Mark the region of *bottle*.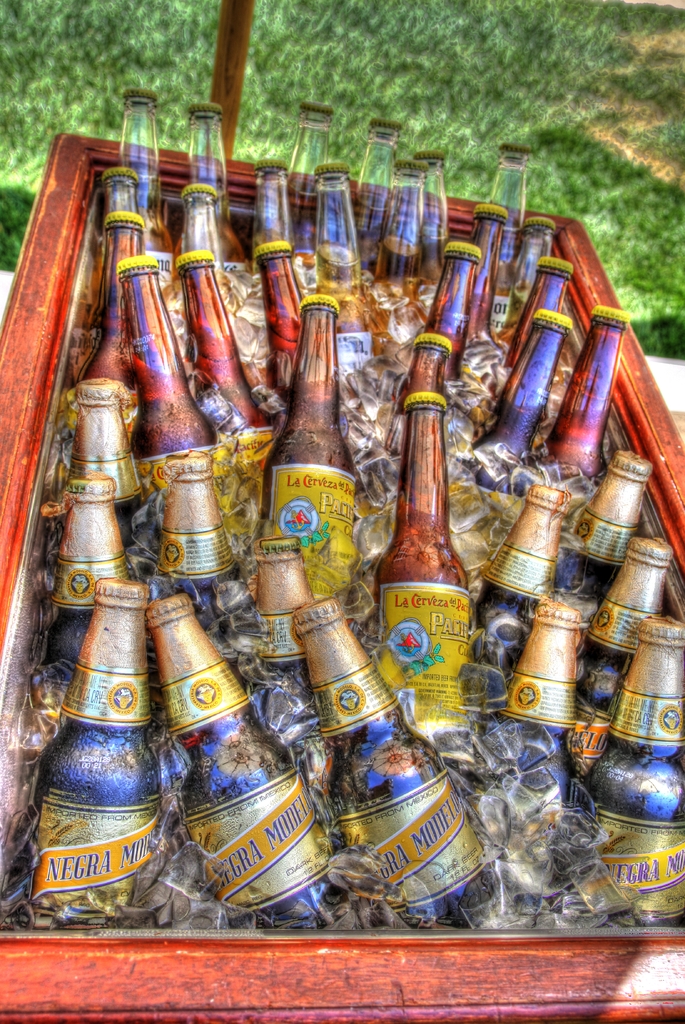
Region: BBox(249, 161, 315, 374).
